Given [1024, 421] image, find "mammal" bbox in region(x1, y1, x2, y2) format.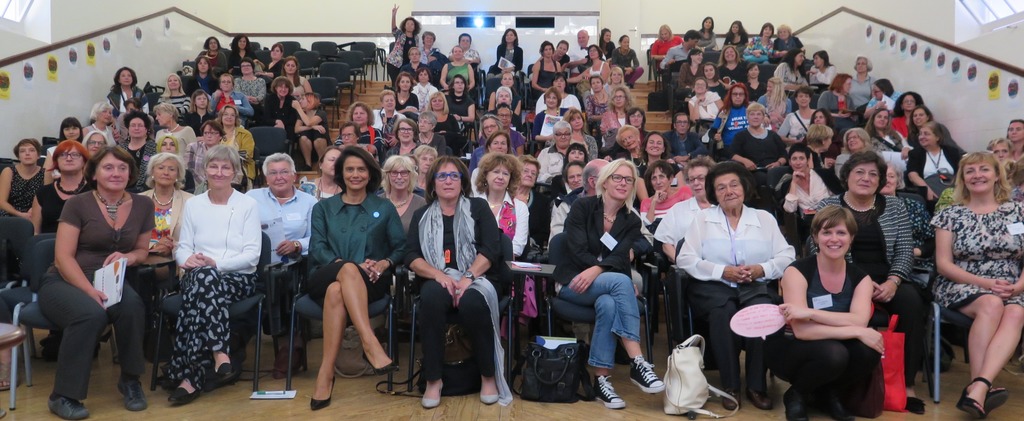
region(212, 101, 255, 180).
